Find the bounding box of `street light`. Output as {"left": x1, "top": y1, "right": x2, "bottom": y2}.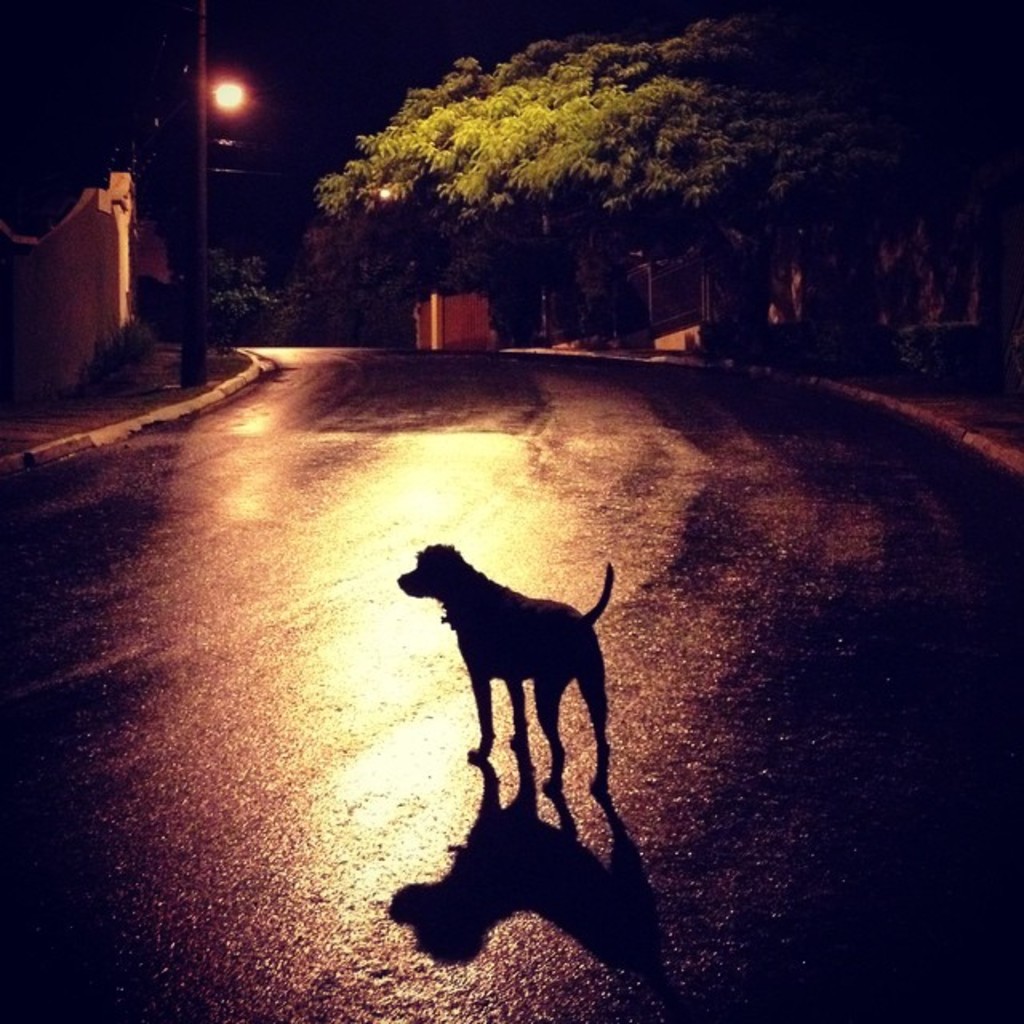
{"left": 198, "top": 13, "right": 243, "bottom": 376}.
